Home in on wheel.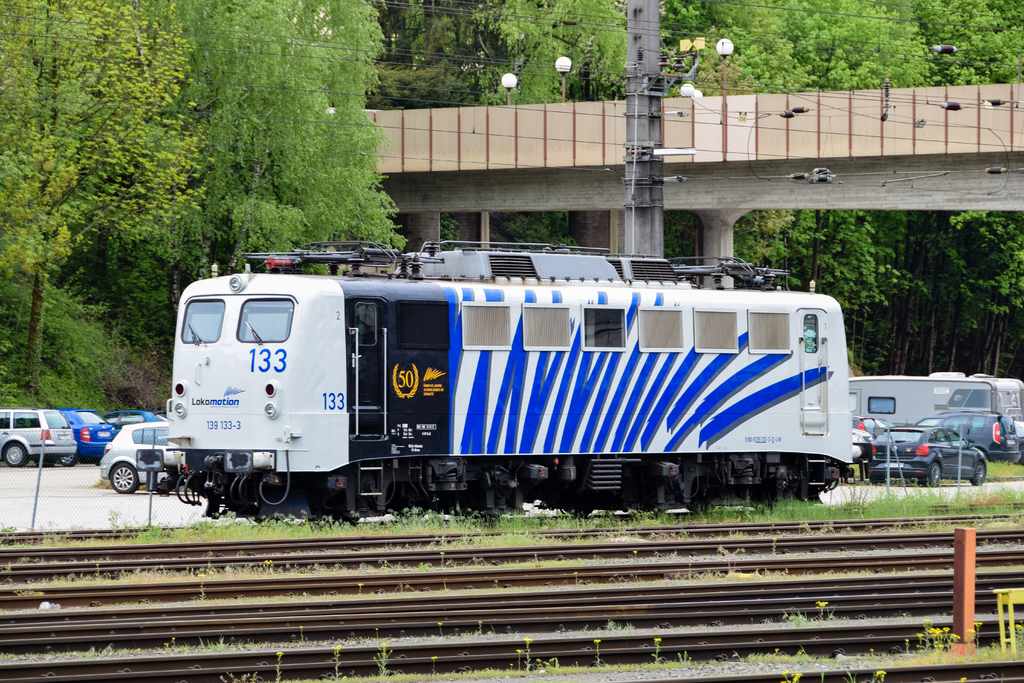
Homed in at l=927, t=461, r=940, b=486.
